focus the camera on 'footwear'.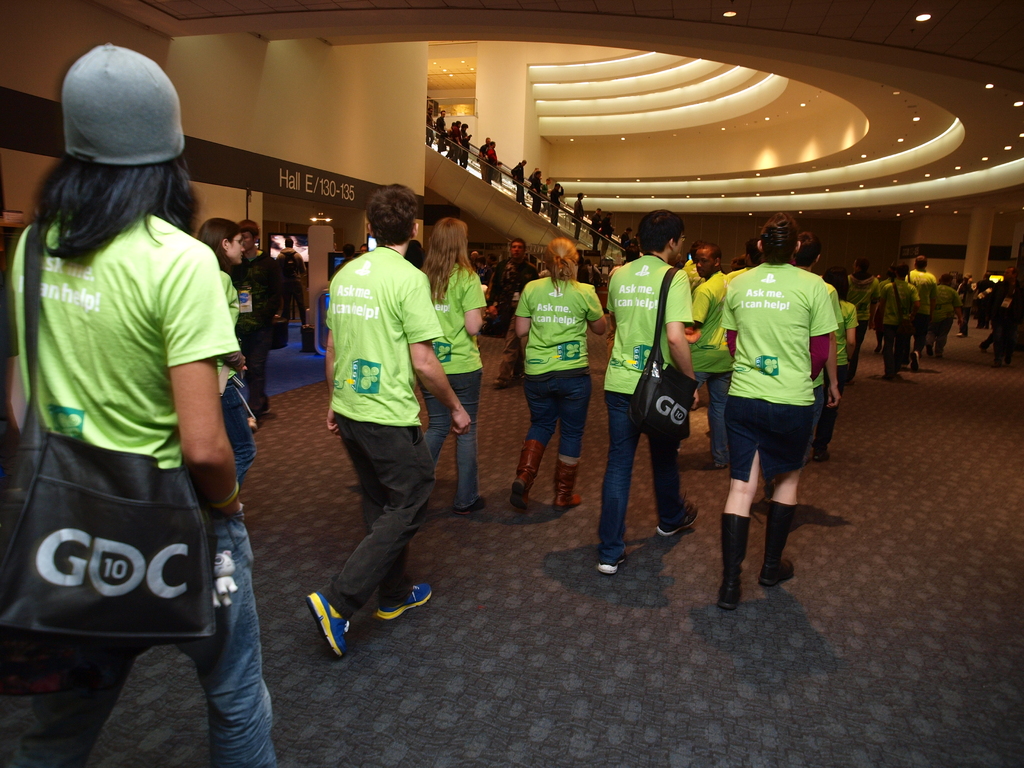
Focus region: crop(763, 500, 797, 591).
